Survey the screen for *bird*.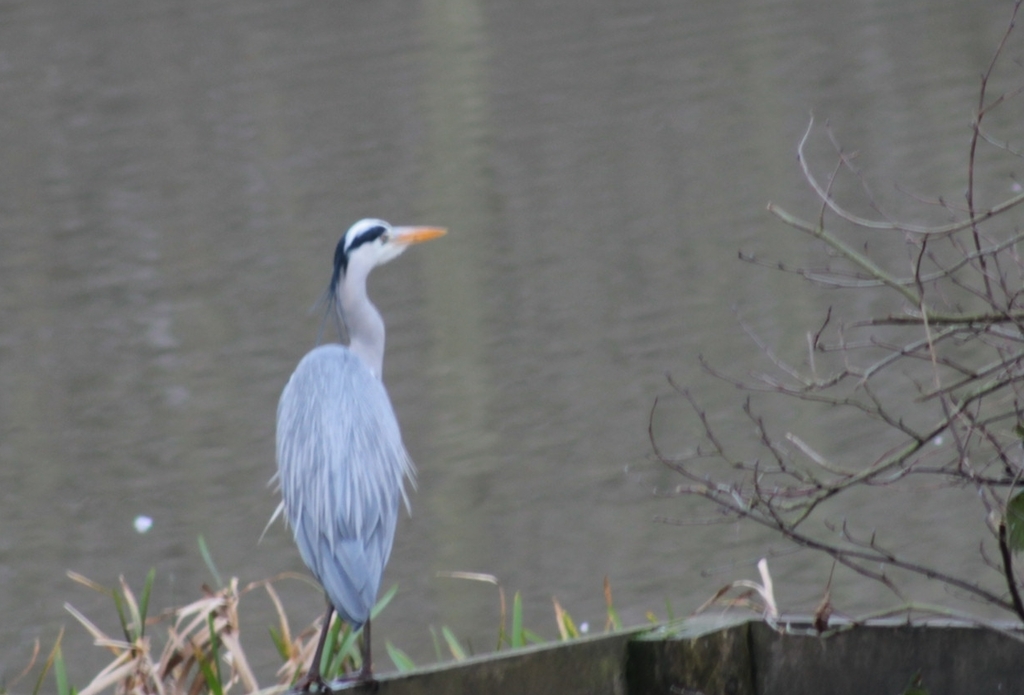
Survey found: BBox(261, 229, 439, 645).
